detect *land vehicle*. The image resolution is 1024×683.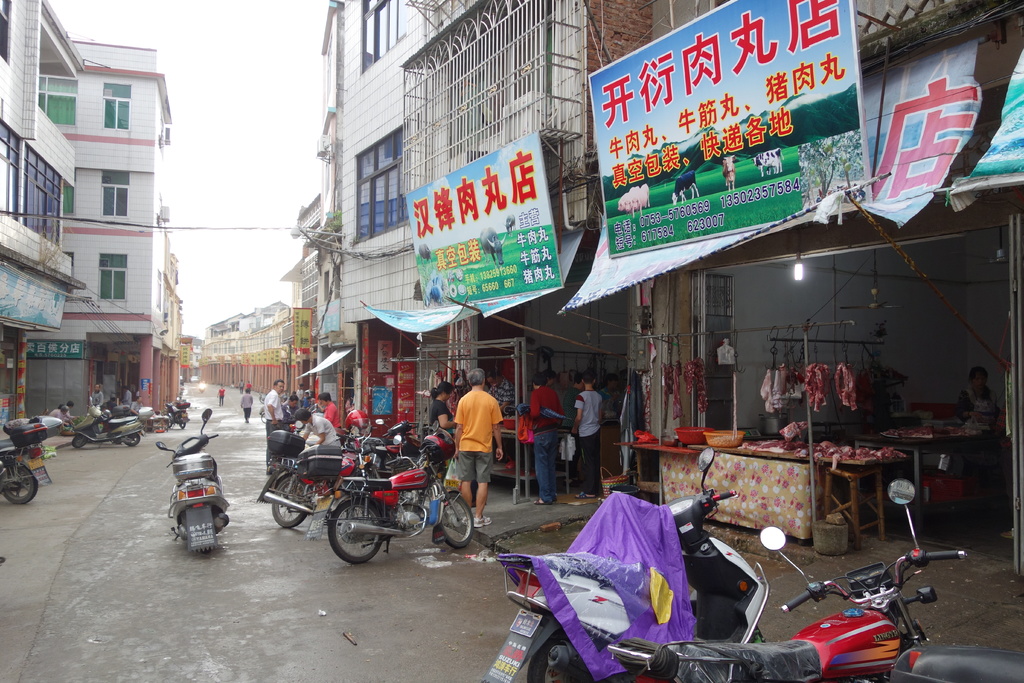
x1=605 y1=479 x2=968 y2=682.
